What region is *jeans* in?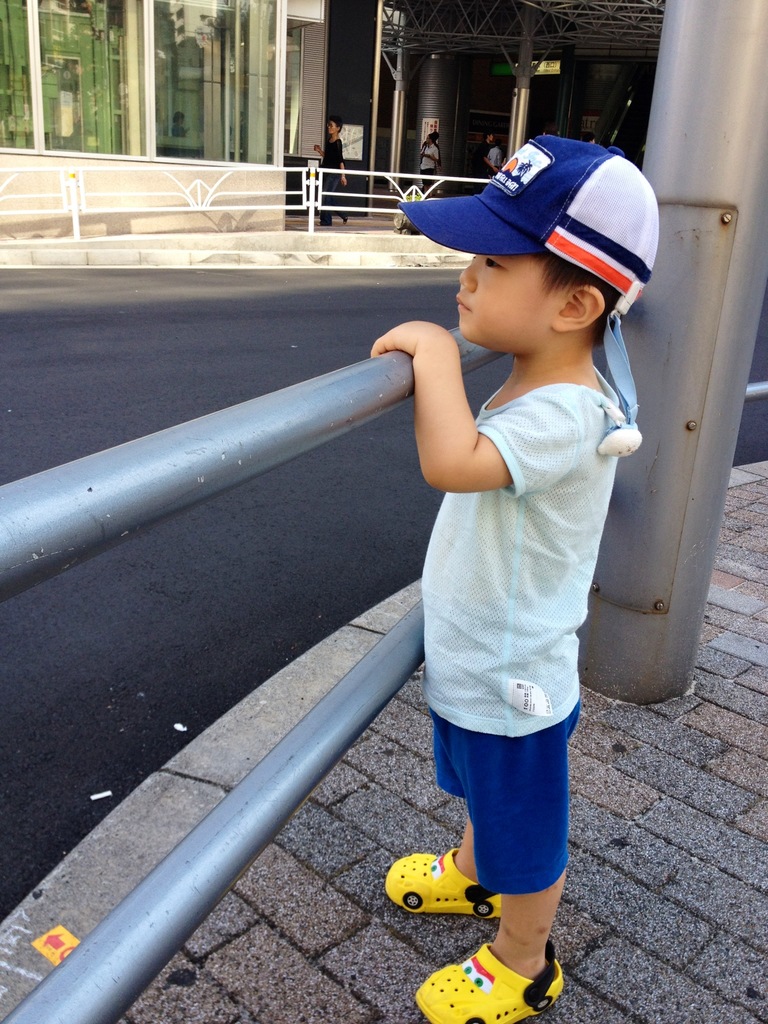
bbox=(417, 168, 432, 188).
